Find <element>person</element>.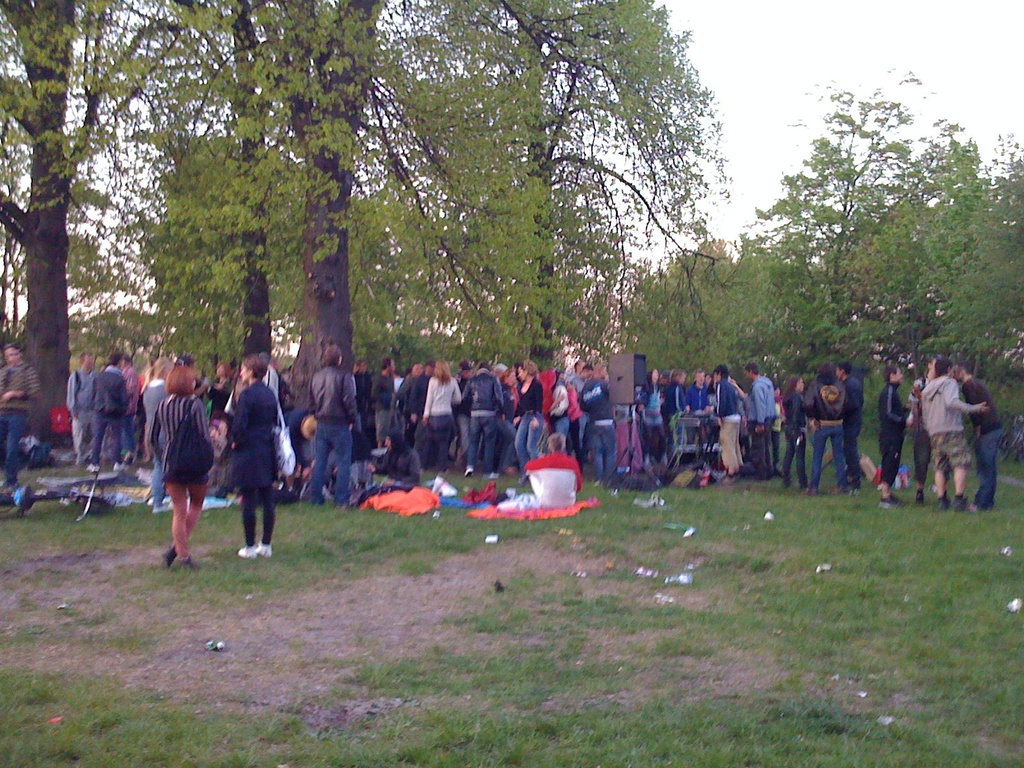
(left=714, top=361, right=741, bottom=483).
